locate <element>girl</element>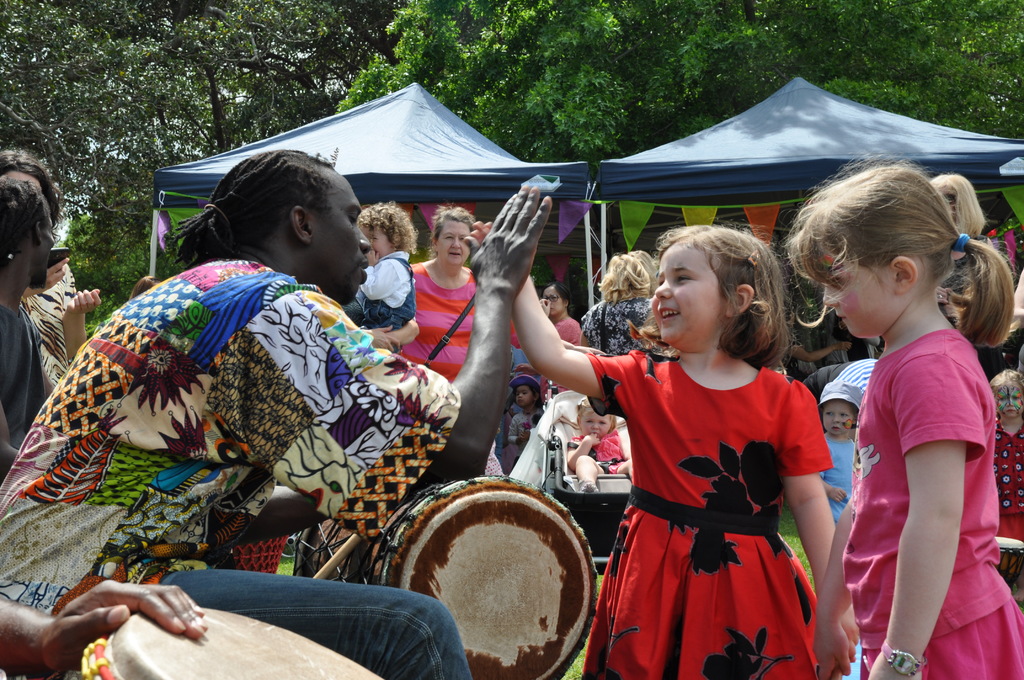
BBox(565, 391, 646, 487)
